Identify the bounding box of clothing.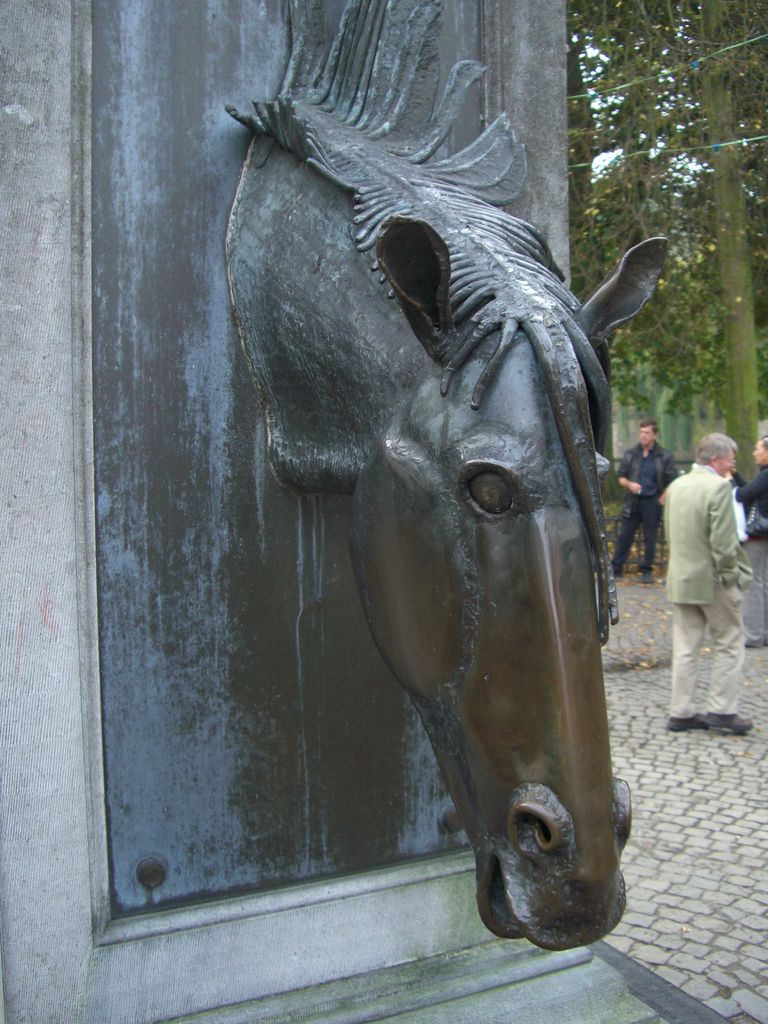
<bbox>586, 445, 609, 475</bbox>.
